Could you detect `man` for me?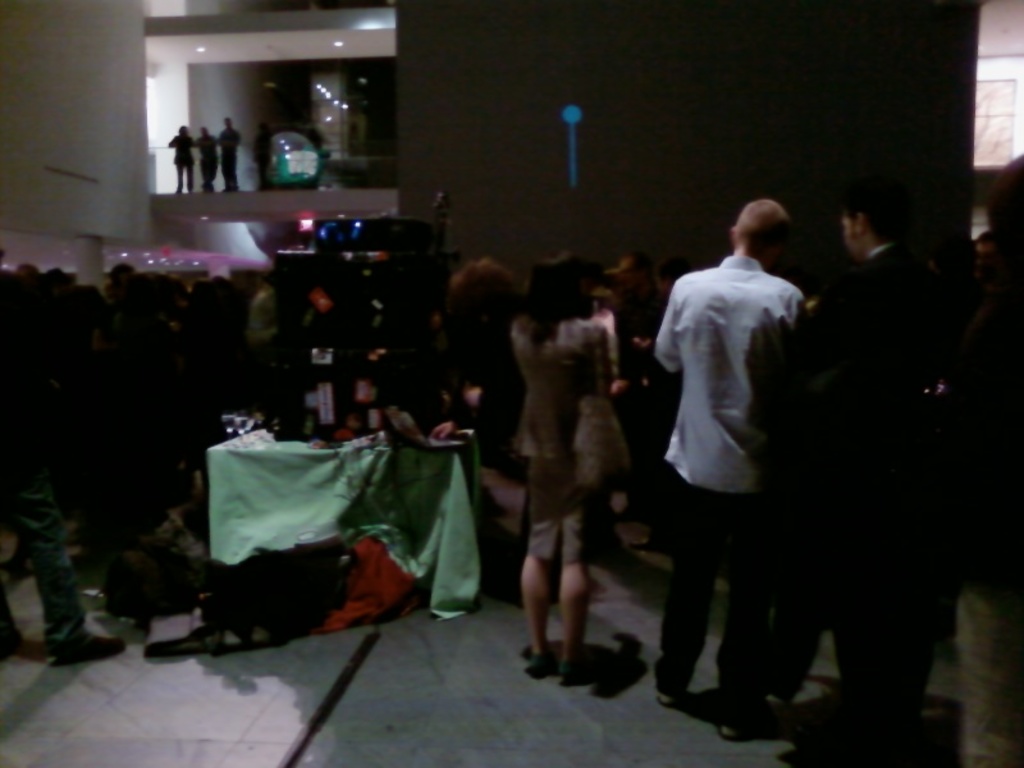
Detection result: 191, 128, 215, 193.
